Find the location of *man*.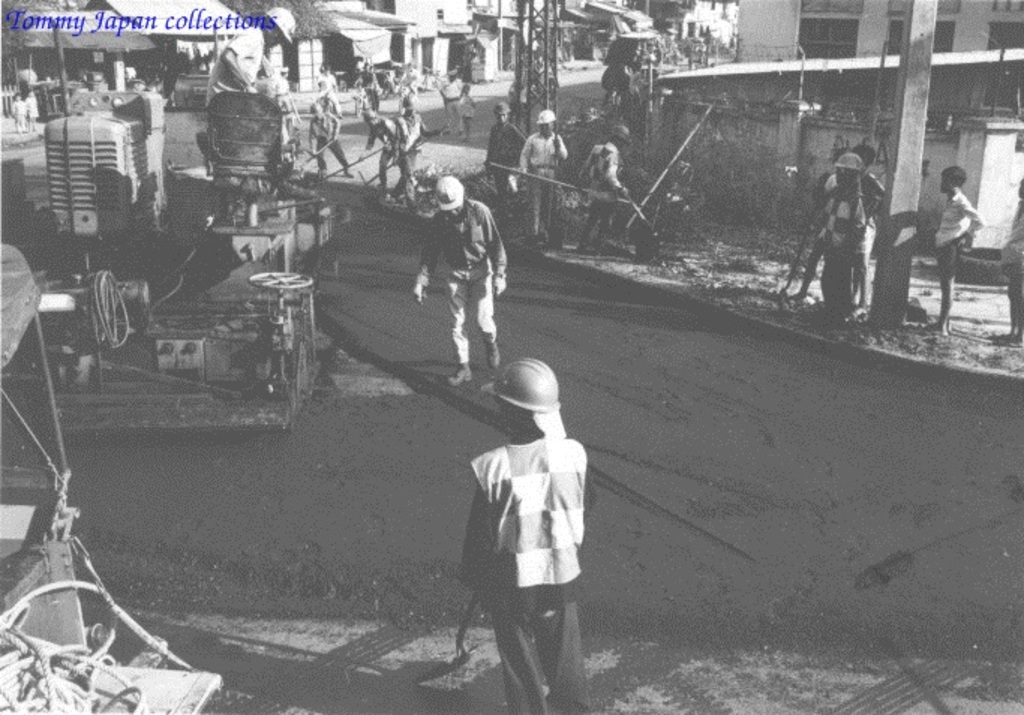
Location: select_region(390, 96, 424, 199).
